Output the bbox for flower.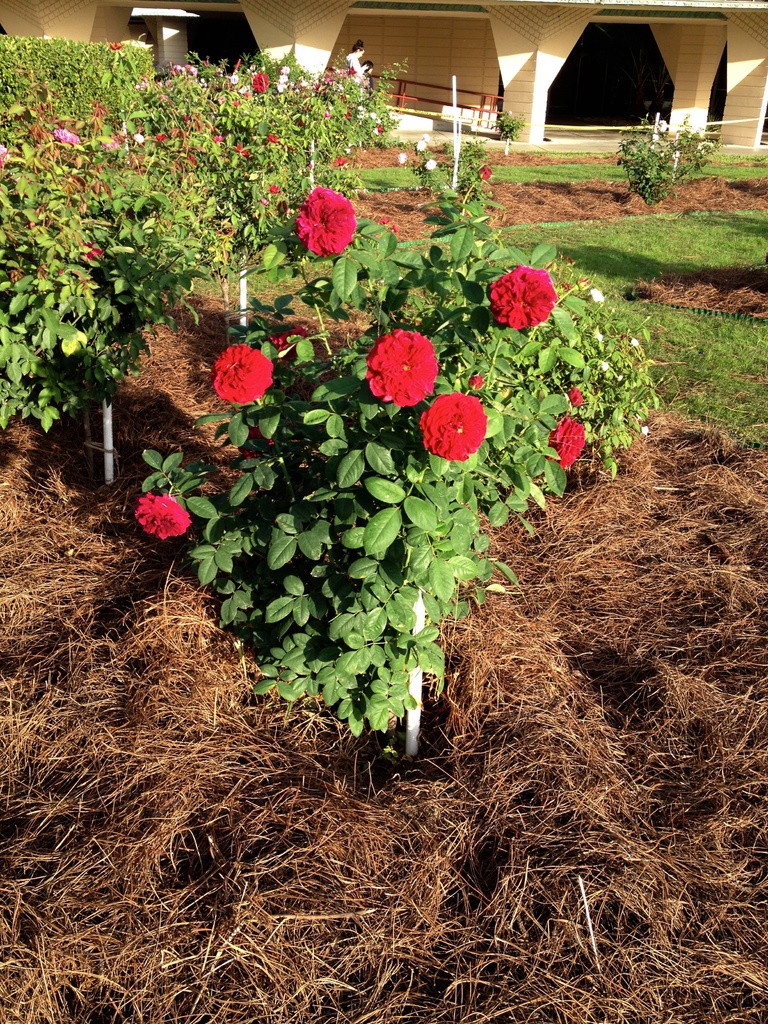
BBox(618, 374, 623, 381).
